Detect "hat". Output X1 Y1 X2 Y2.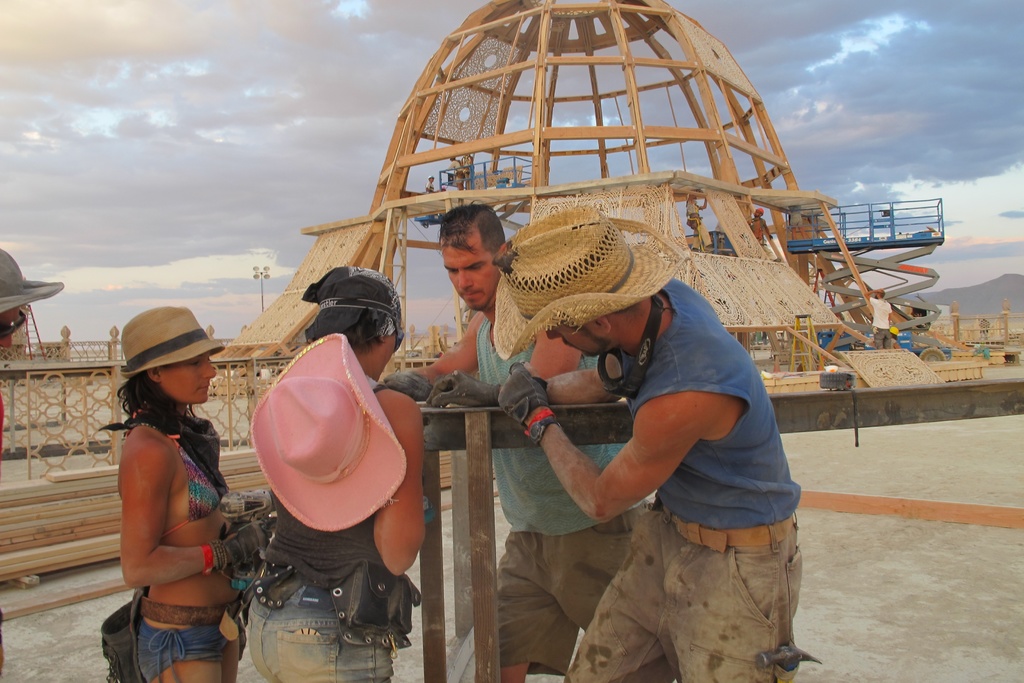
119 304 225 379.
